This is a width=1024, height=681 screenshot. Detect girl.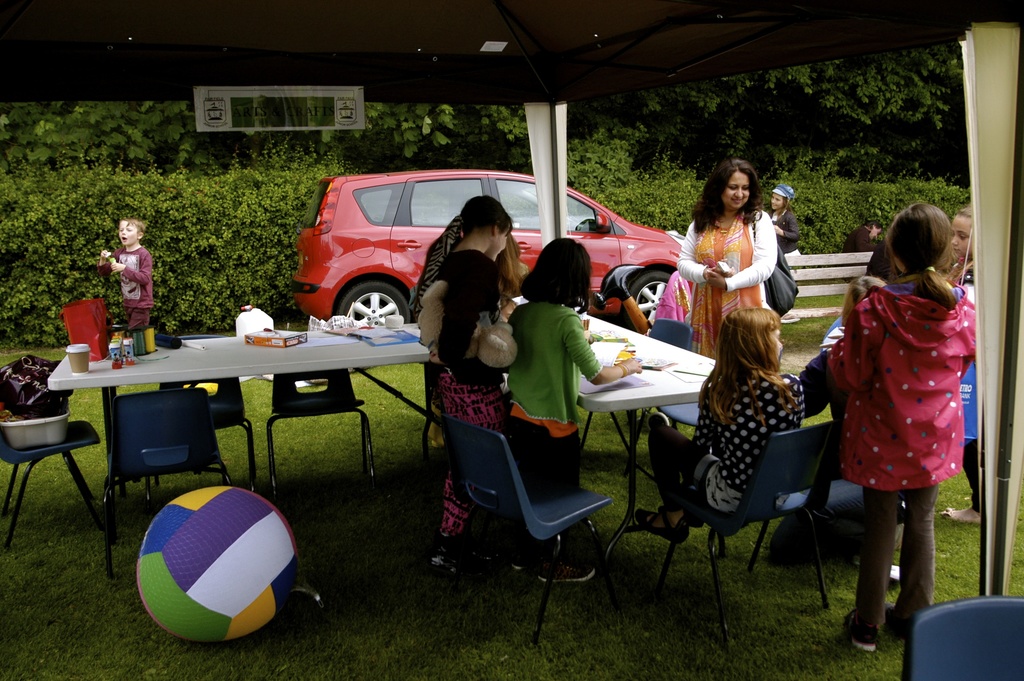
bbox=(639, 308, 811, 527).
